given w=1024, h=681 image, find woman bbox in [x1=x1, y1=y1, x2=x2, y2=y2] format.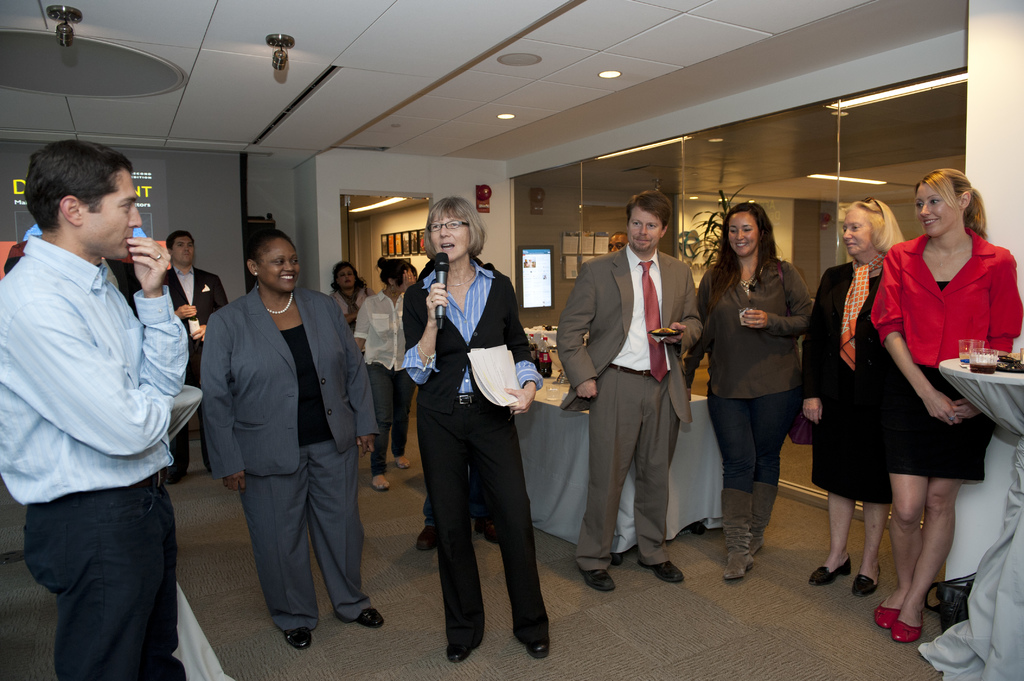
[x1=358, y1=251, x2=426, y2=486].
